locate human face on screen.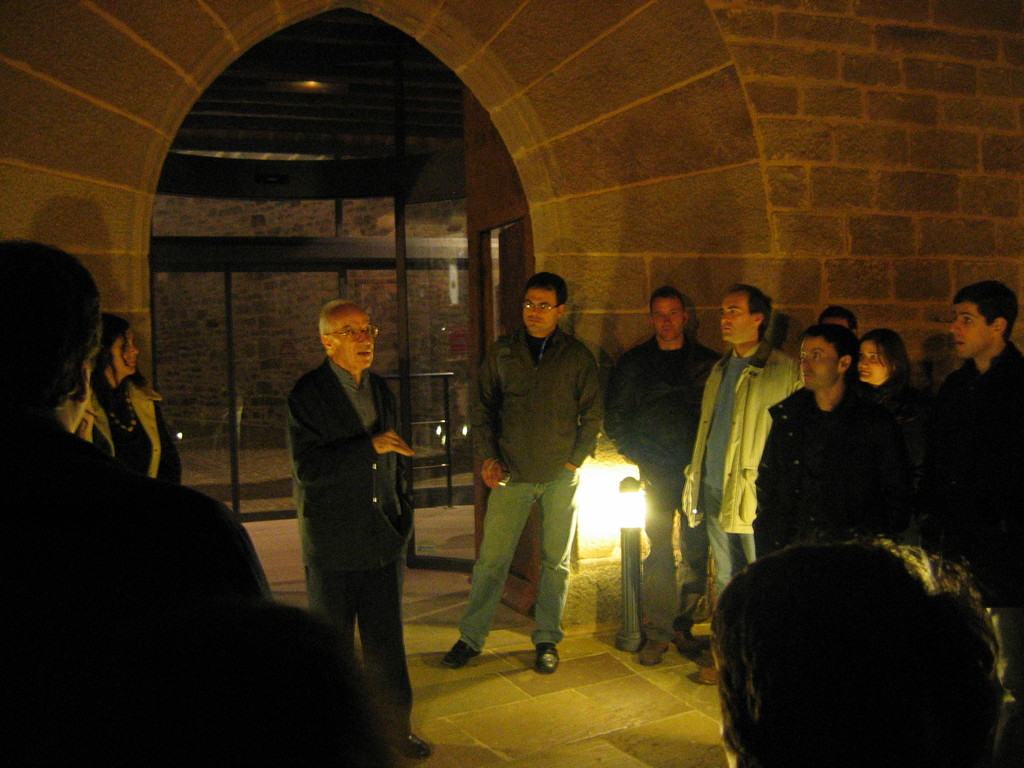
On screen at [left=948, top=304, right=996, bottom=358].
